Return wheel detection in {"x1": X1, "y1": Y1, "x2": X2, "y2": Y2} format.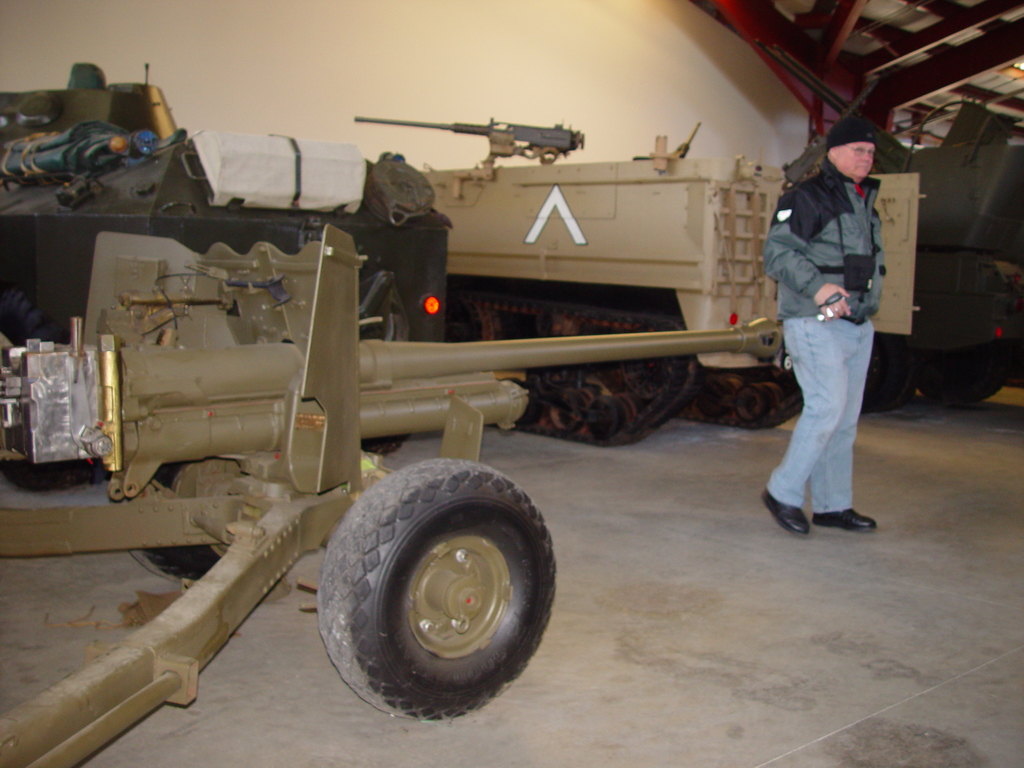
{"x1": 525, "y1": 387, "x2": 543, "y2": 424}.
